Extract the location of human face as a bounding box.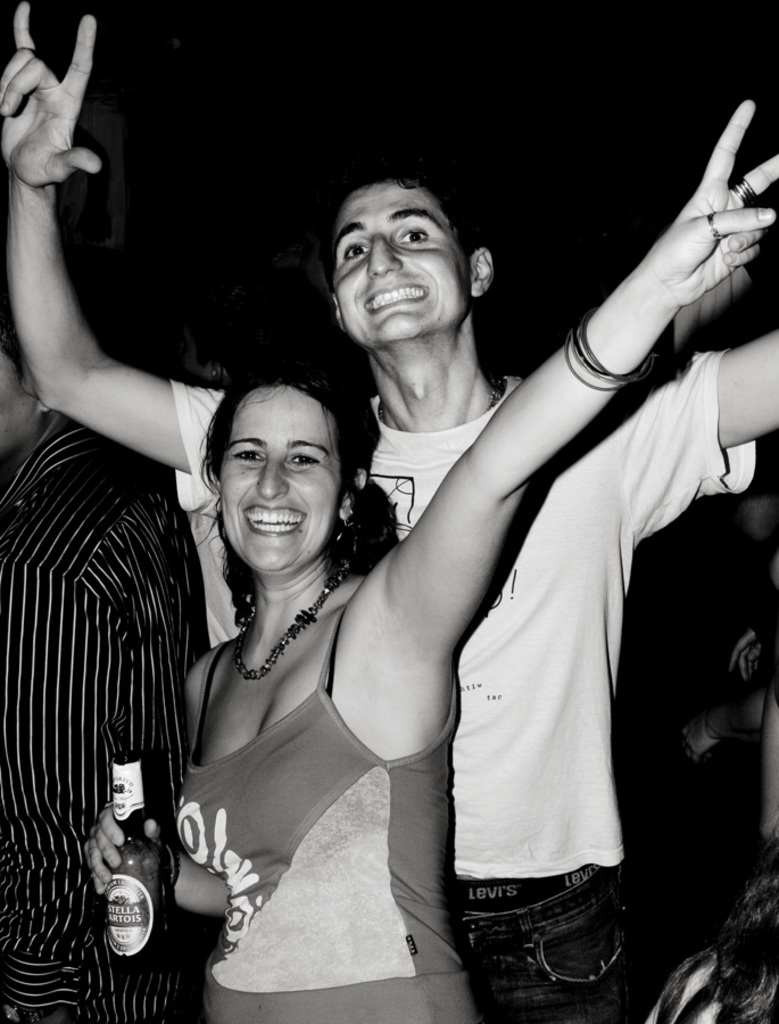
(334,184,466,342).
